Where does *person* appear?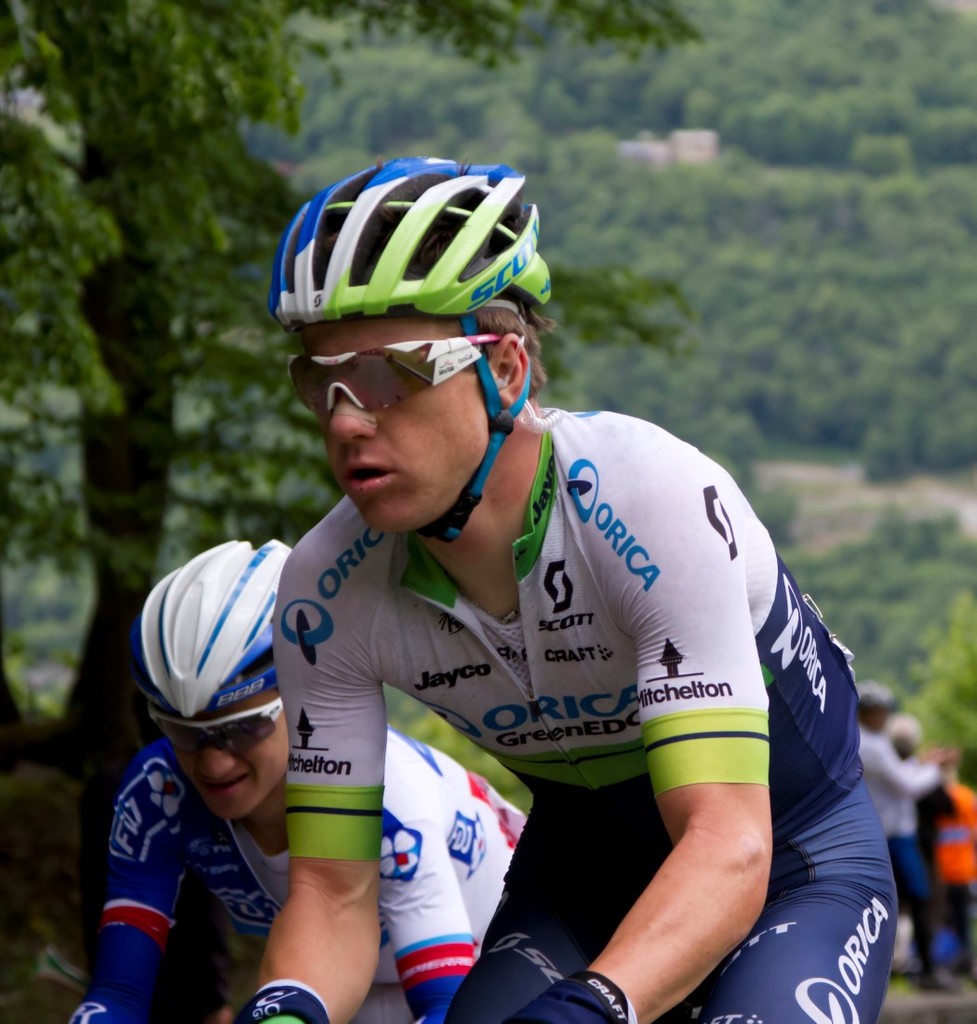
Appears at select_region(853, 677, 951, 986).
